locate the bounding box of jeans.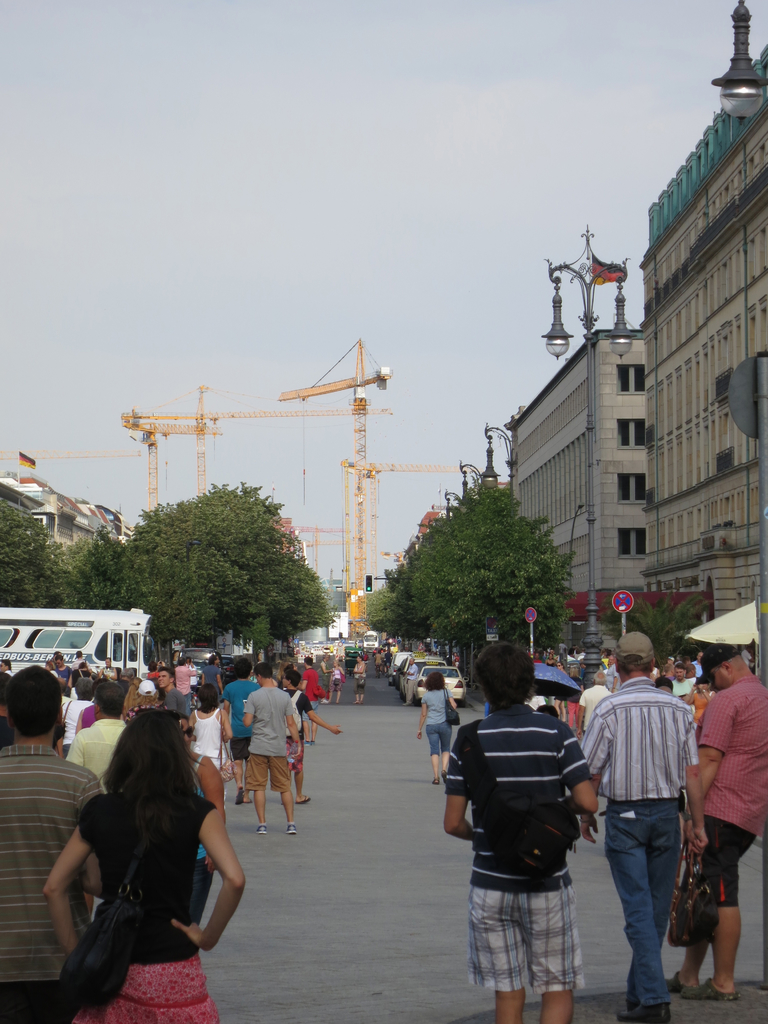
Bounding box: bbox(596, 788, 682, 1023).
